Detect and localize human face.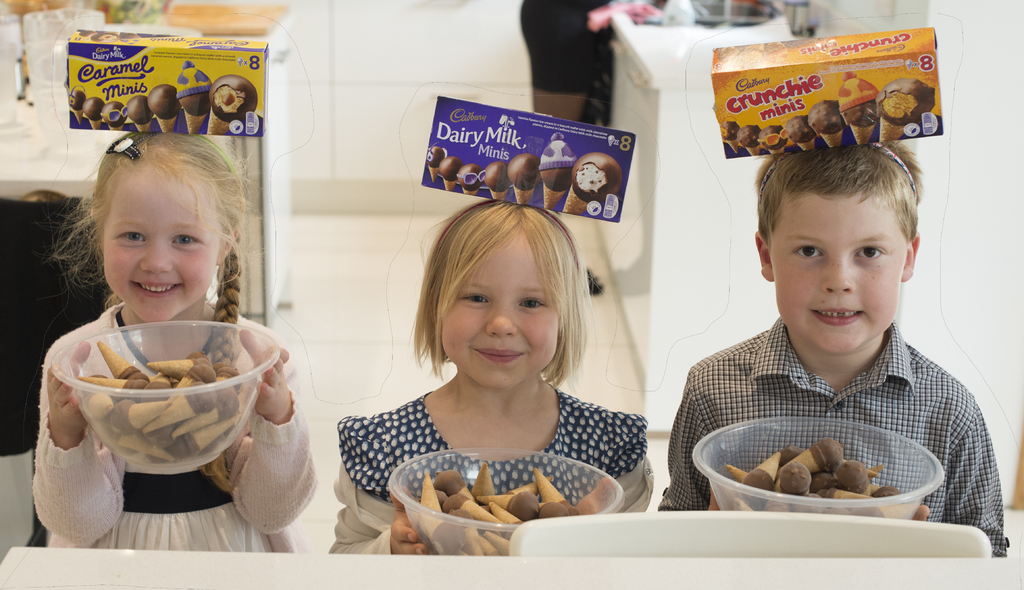
Localized at box(771, 189, 900, 356).
